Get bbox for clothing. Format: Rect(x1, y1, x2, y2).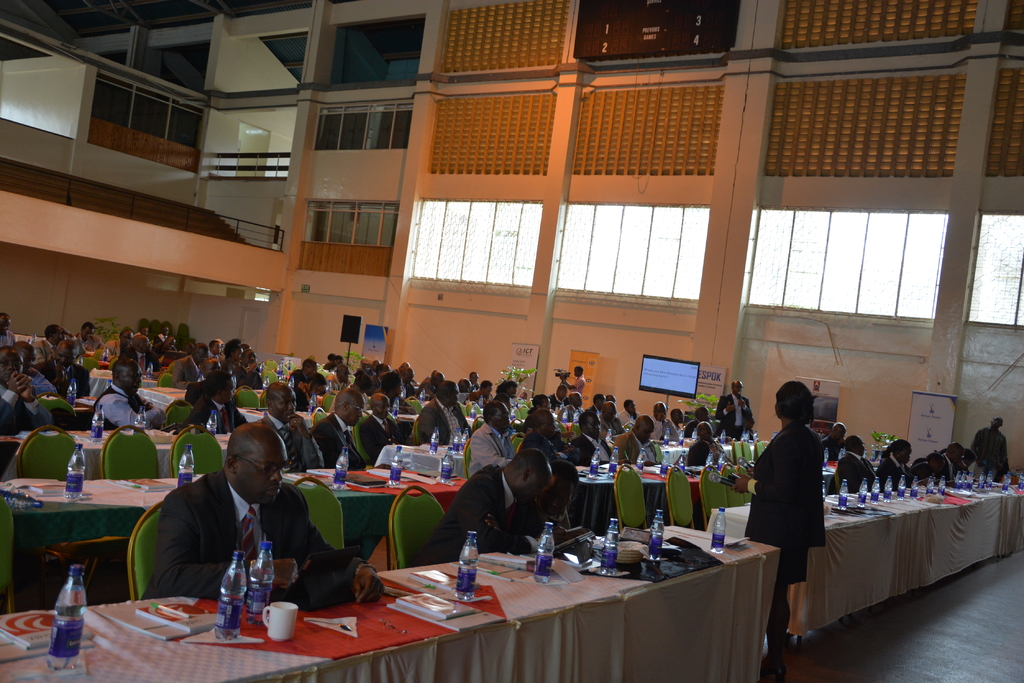
Rect(598, 414, 625, 443).
